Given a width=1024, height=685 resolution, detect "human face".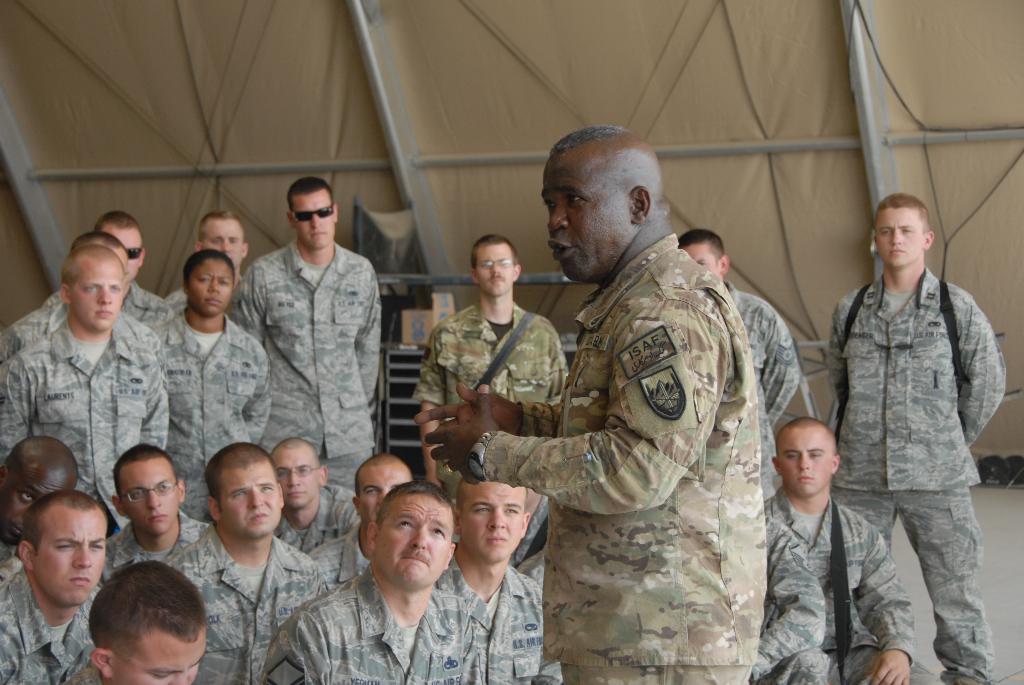
<box>33,510,104,604</box>.
